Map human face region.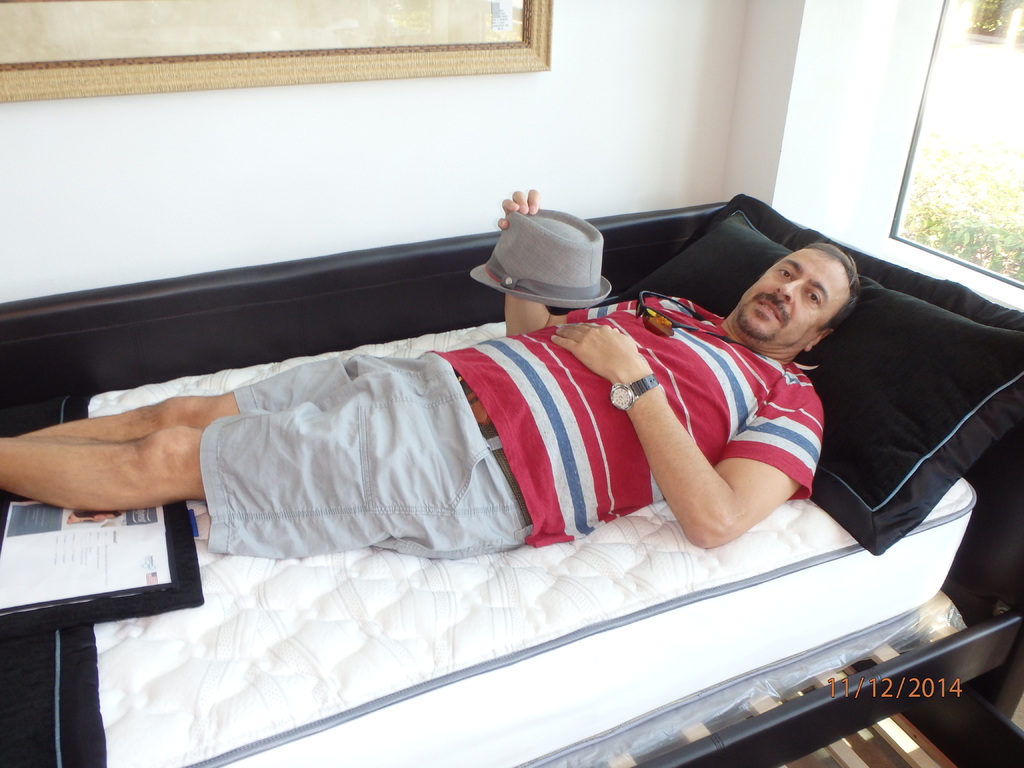
Mapped to [738,246,844,352].
